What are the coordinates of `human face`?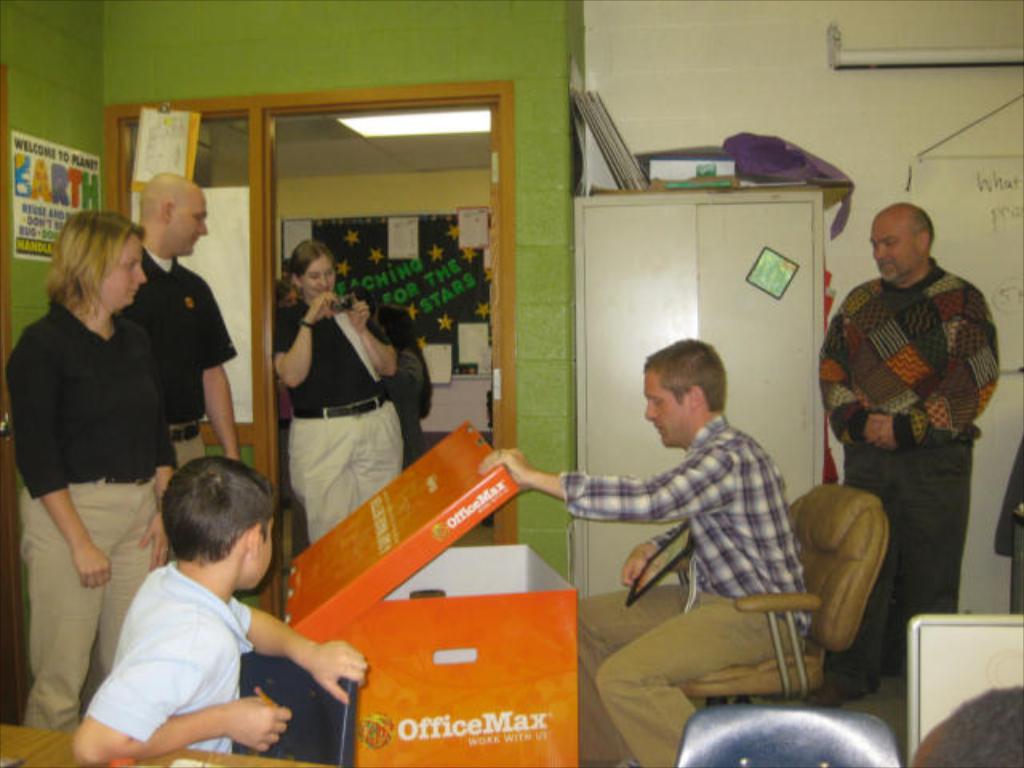
[left=96, top=235, right=147, bottom=309].
